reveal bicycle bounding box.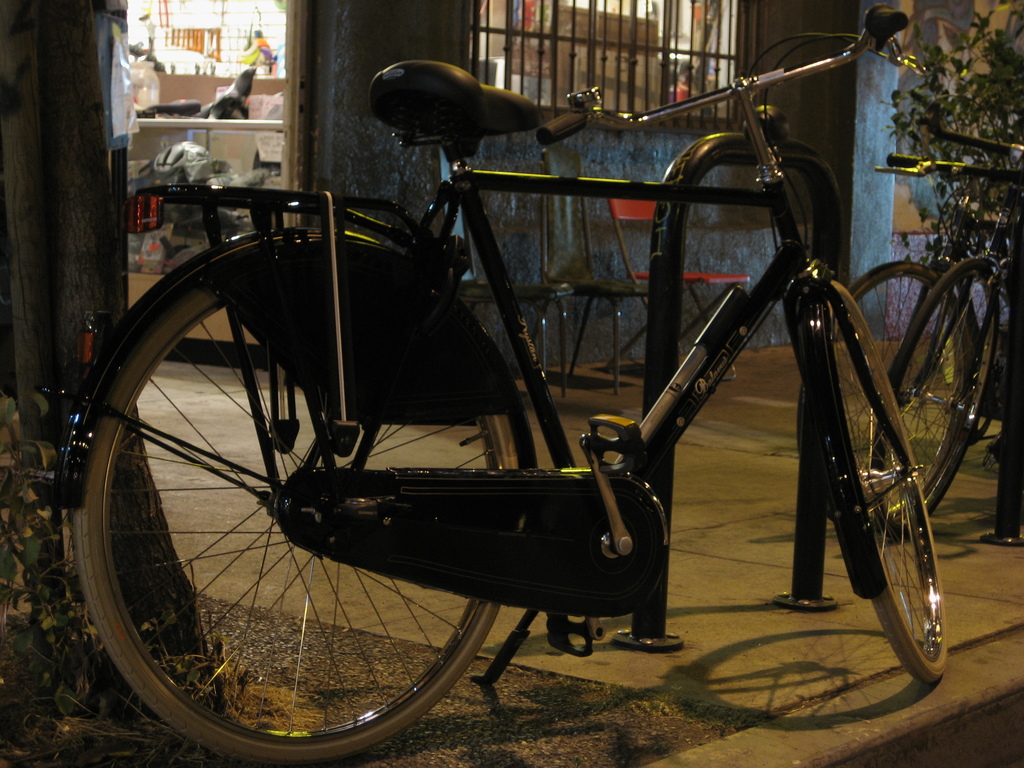
Revealed: 10, 53, 1023, 734.
